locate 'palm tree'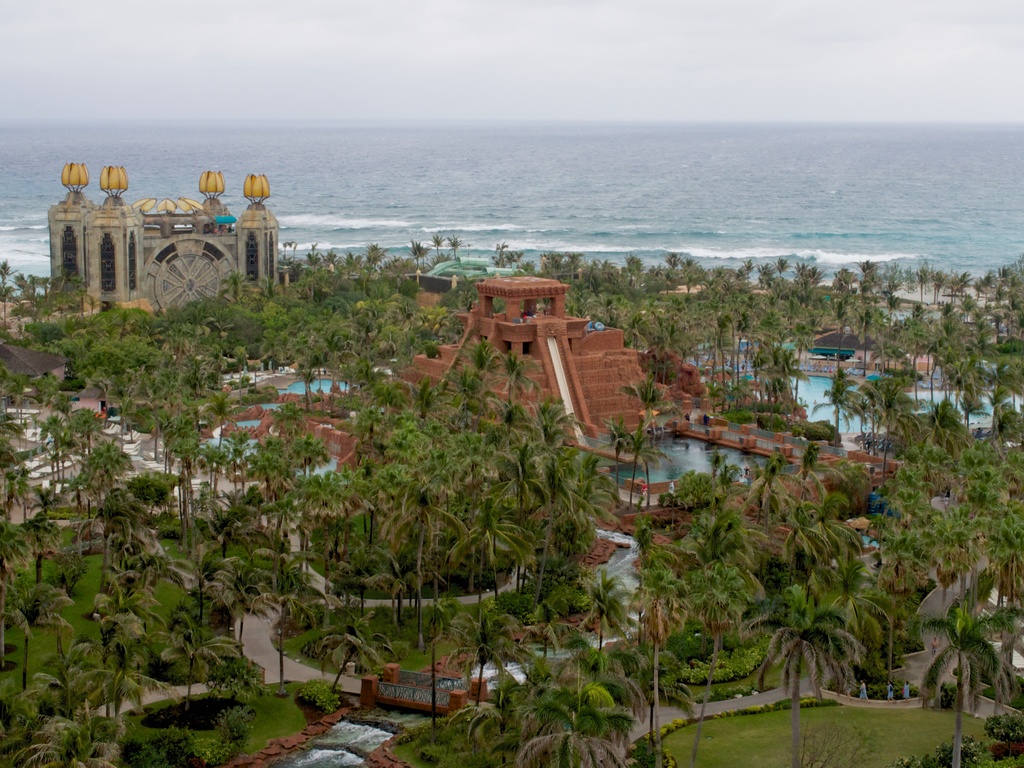
region(828, 259, 865, 323)
